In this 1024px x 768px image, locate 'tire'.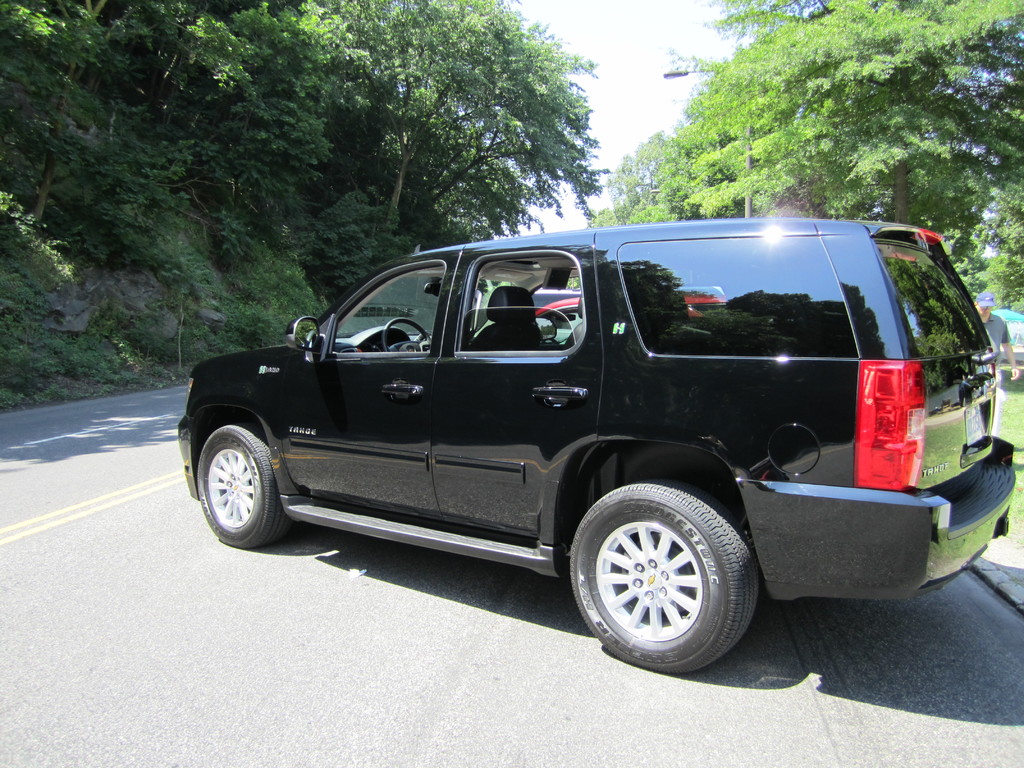
Bounding box: 568,476,756,674.
